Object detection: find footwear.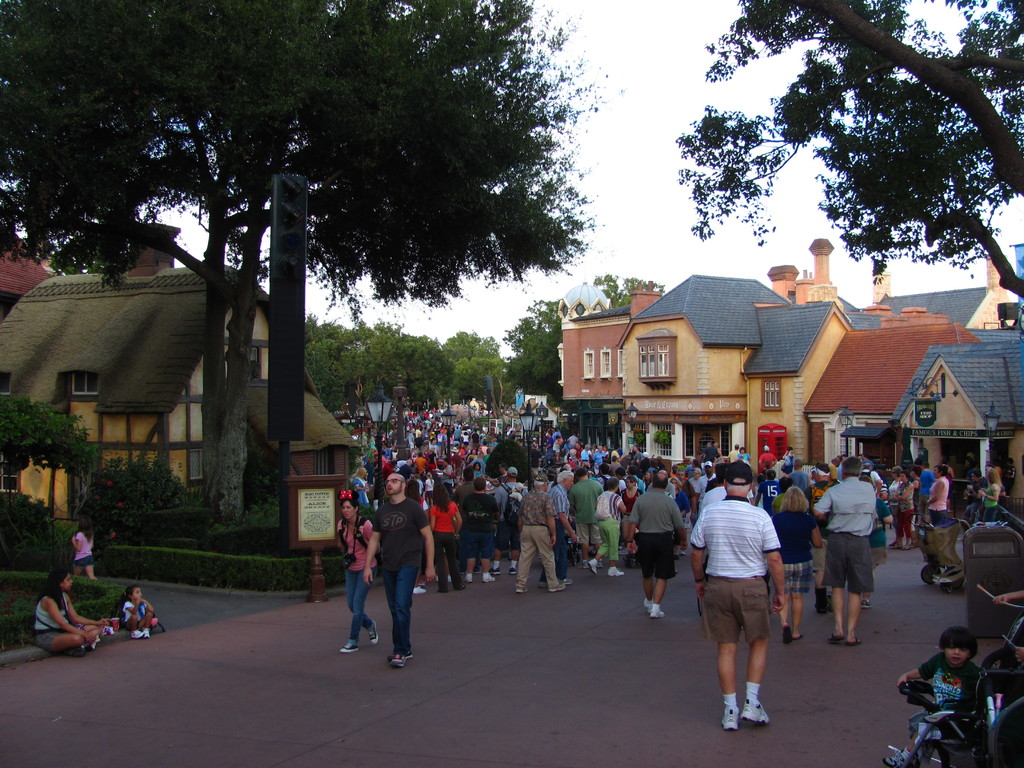
[x1=550, y1=580, x2=564, y2=591].
